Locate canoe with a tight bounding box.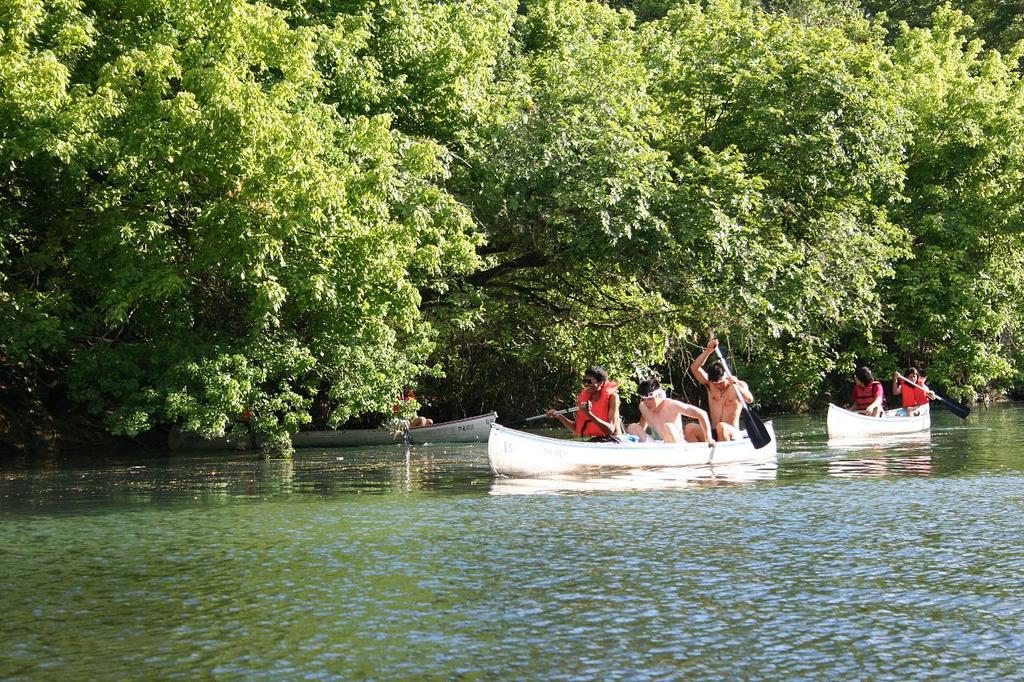
left=403, top=411, right=494, bottom=445.
